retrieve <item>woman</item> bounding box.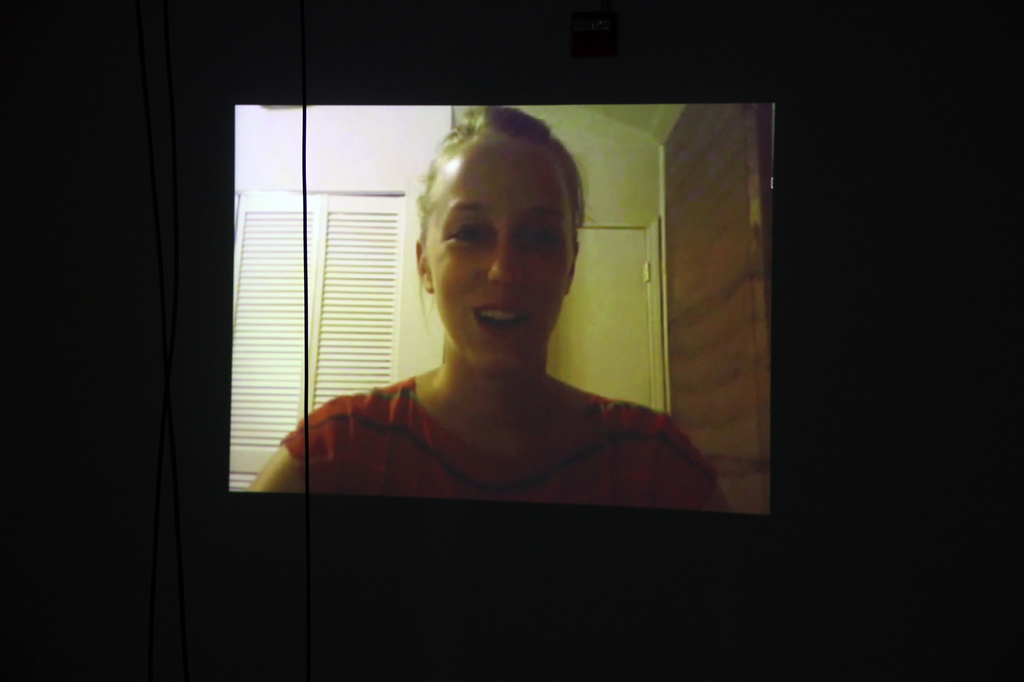
Bounding box: (left=252, top=104, right=736, bottom=525).
